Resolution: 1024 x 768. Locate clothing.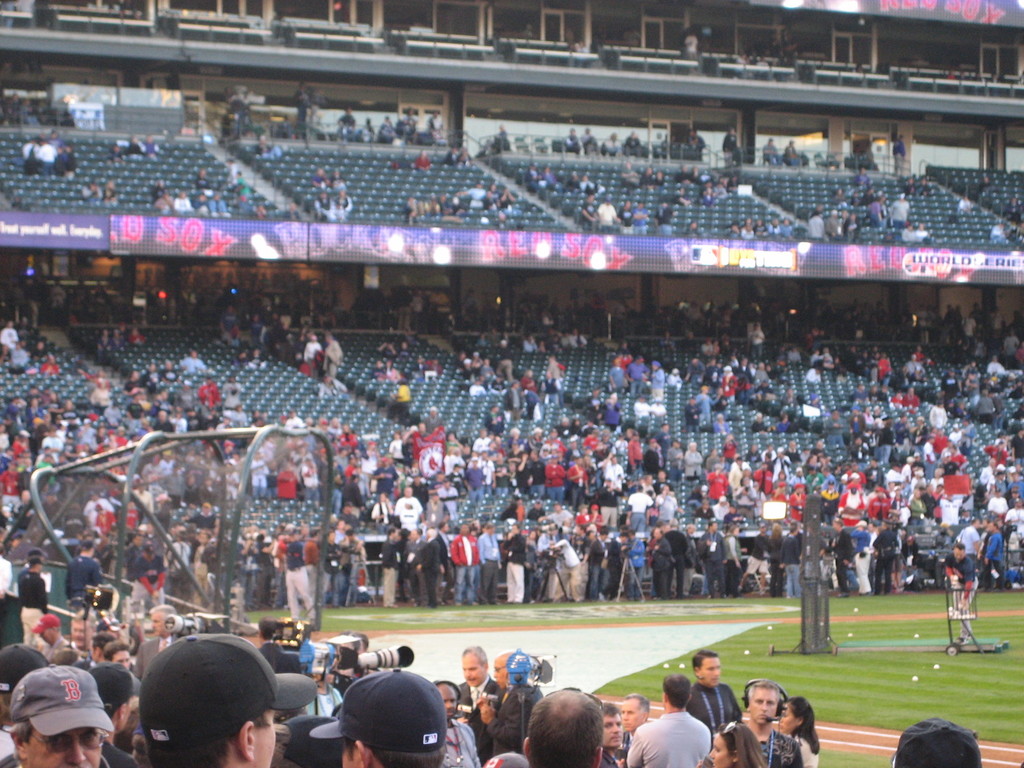
[289,452,323,478].
